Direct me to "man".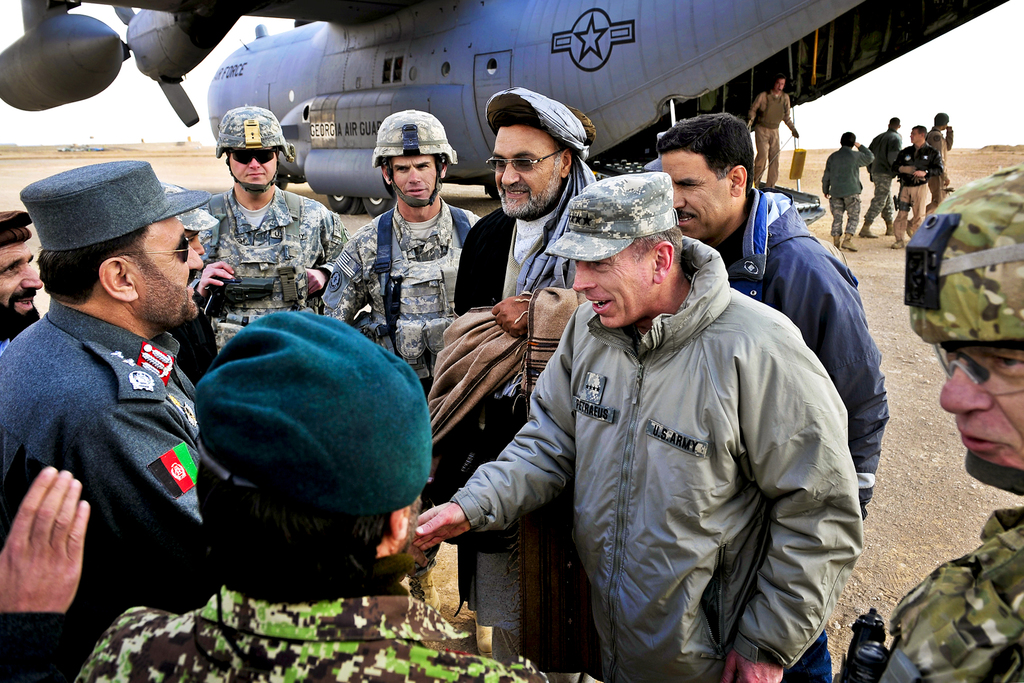
Direction: locate(0, 158, 223, 652).
